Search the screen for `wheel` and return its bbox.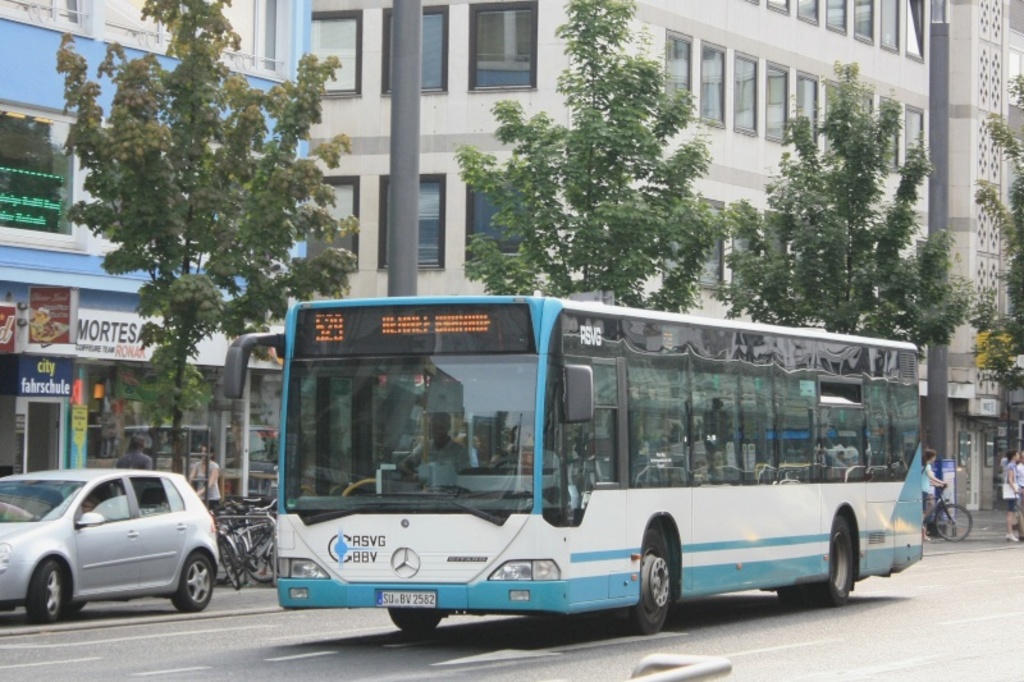
Found: locate(804, 518, 855, 610).
